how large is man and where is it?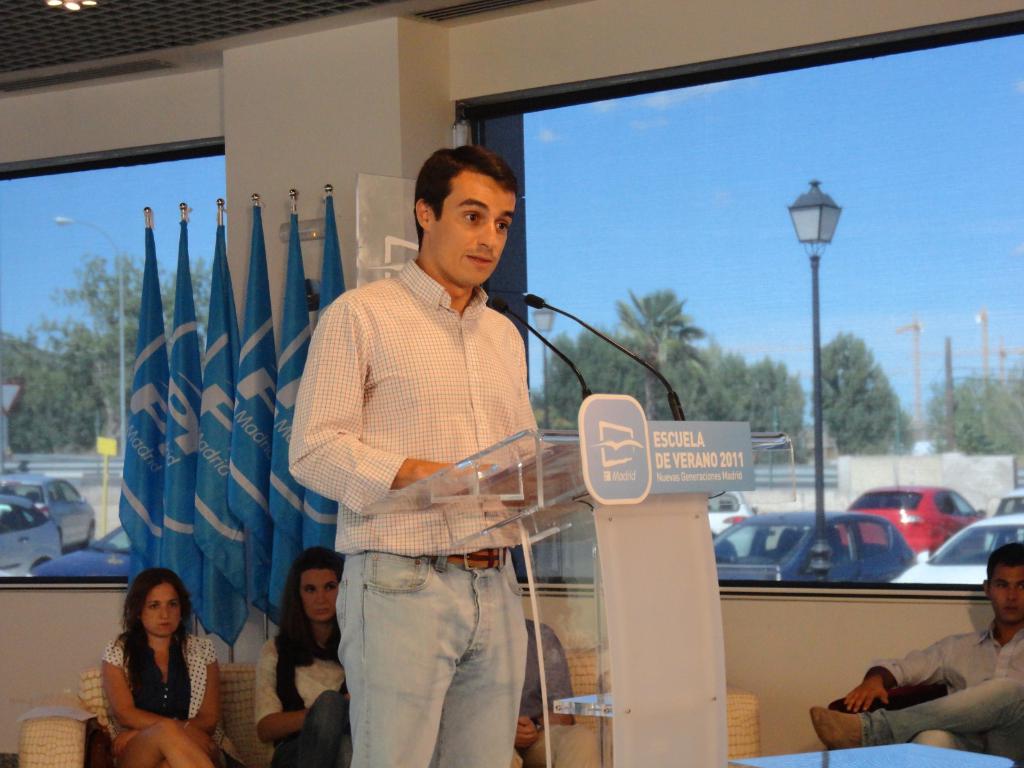
Bounding box: region(808, 540, 1023, 767).
